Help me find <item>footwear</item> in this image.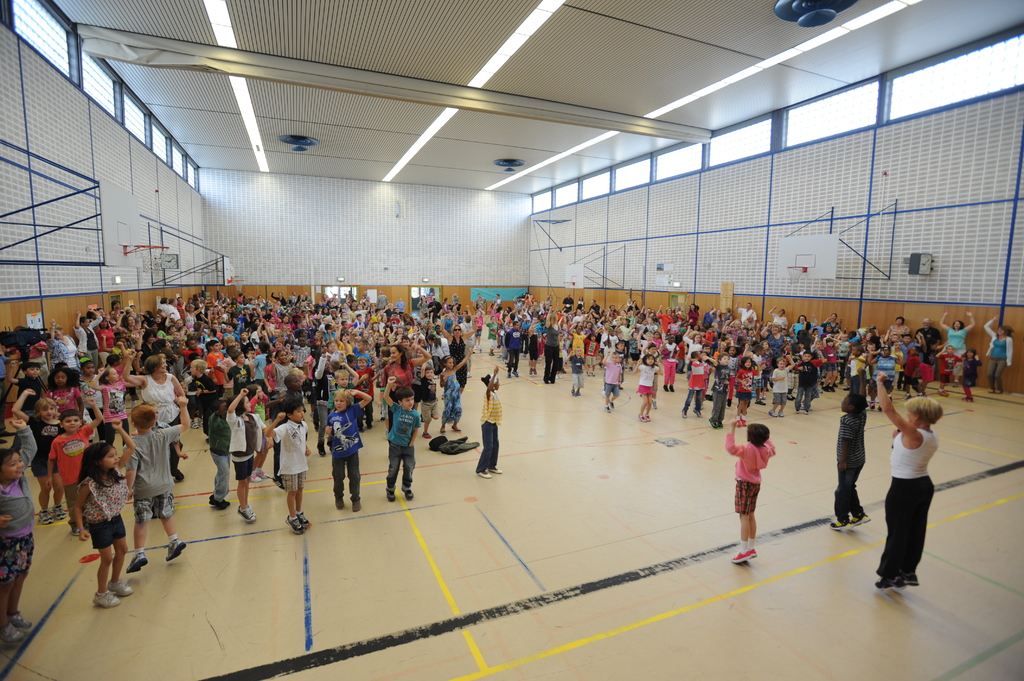
Found it: rect(662, 384, 668, 390).
